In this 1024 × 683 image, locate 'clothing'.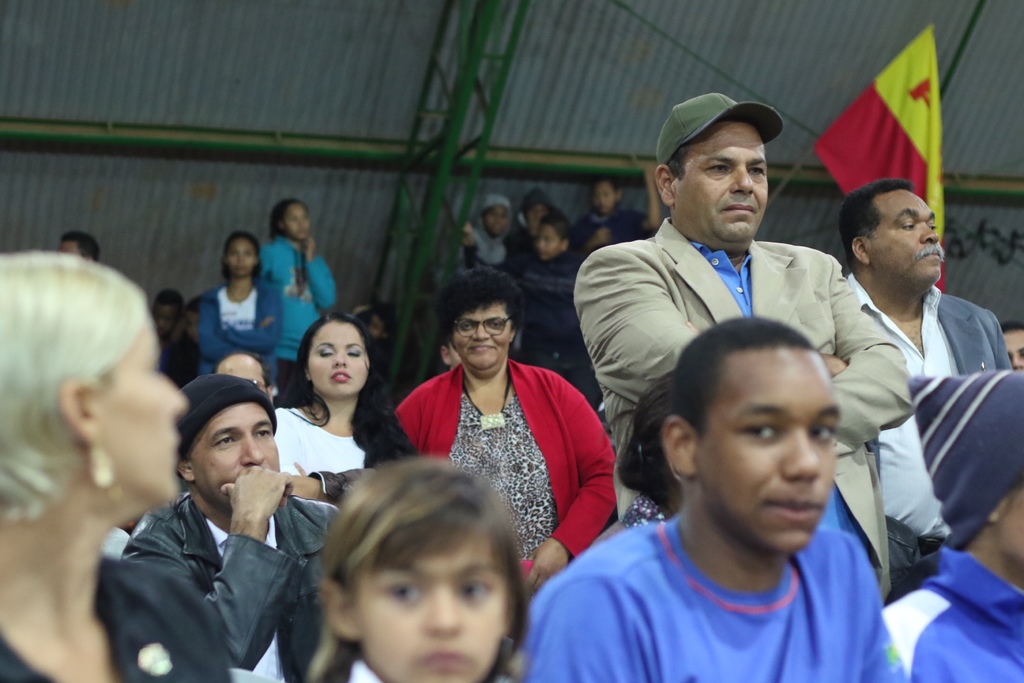
Bounding box: <bbox>262, 239, 322, 407</bbox>.
